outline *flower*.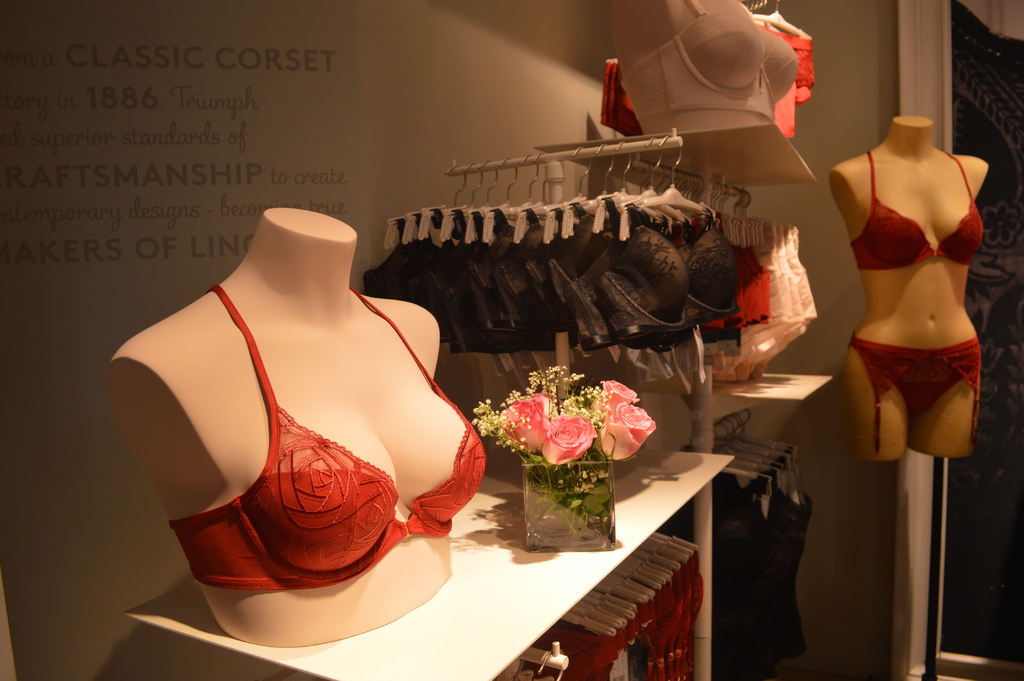
Outline: select_region(499, 395, 549, 448).
